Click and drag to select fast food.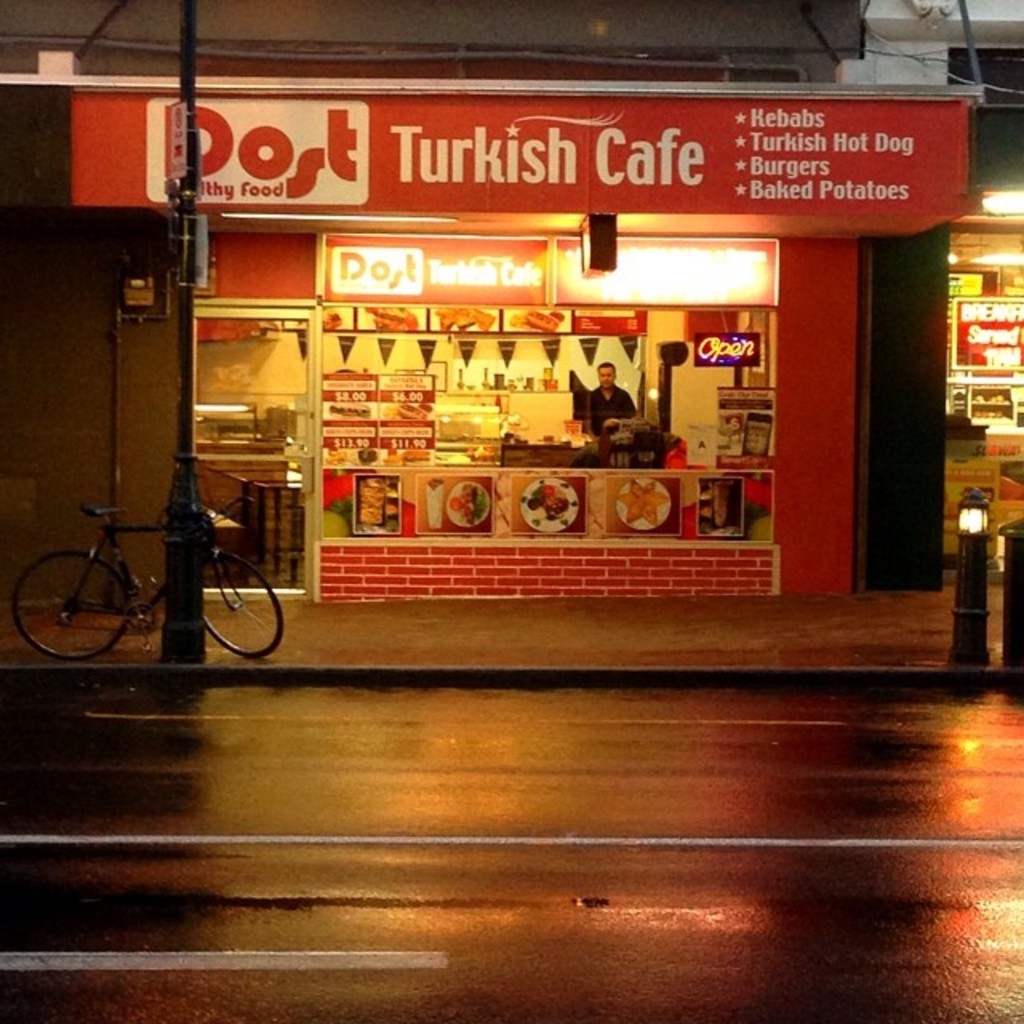
Selection: <bbox>426, 475, 446, 542</bbox>.
